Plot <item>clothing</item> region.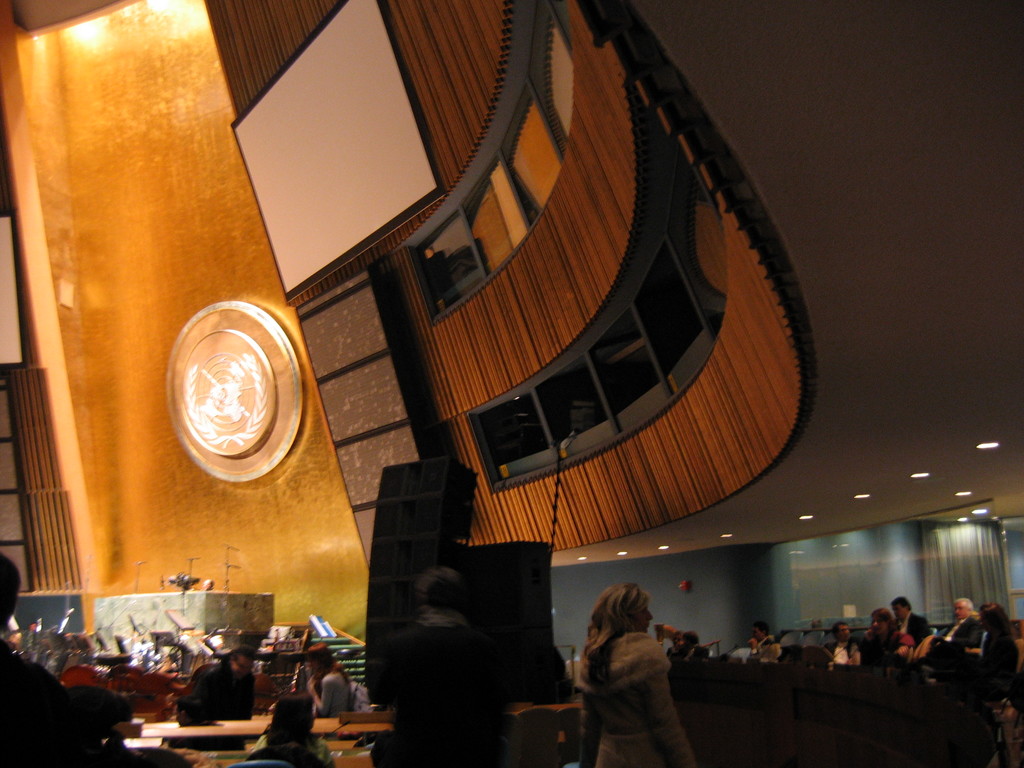
Plotted at 349 680 376 714.
